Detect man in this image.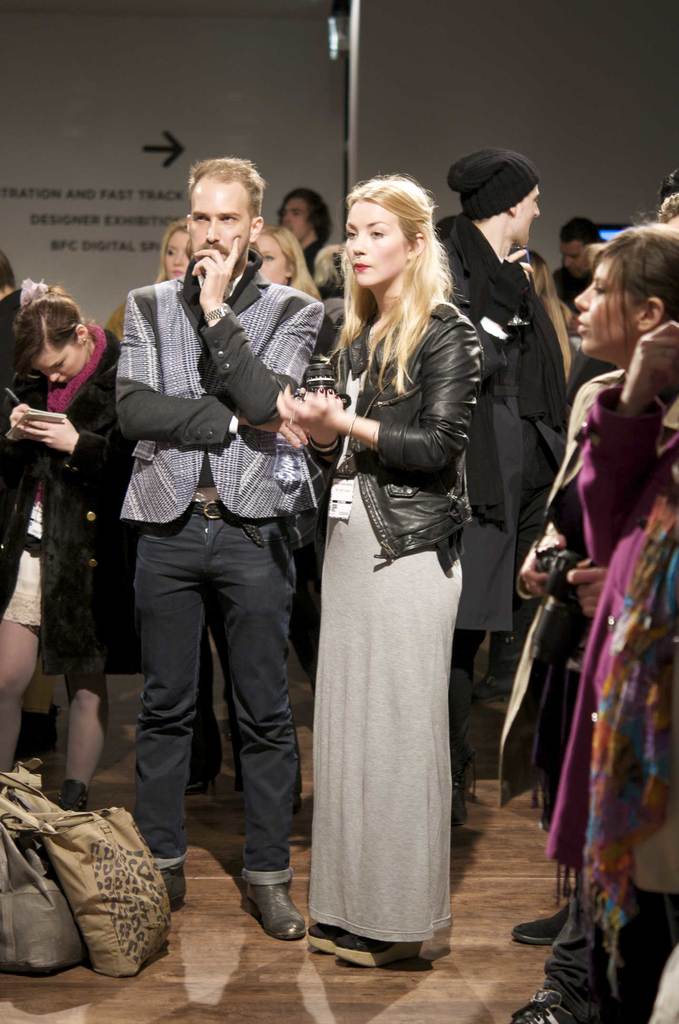
Detection: <region>430, 142, 580, 840</region>.
